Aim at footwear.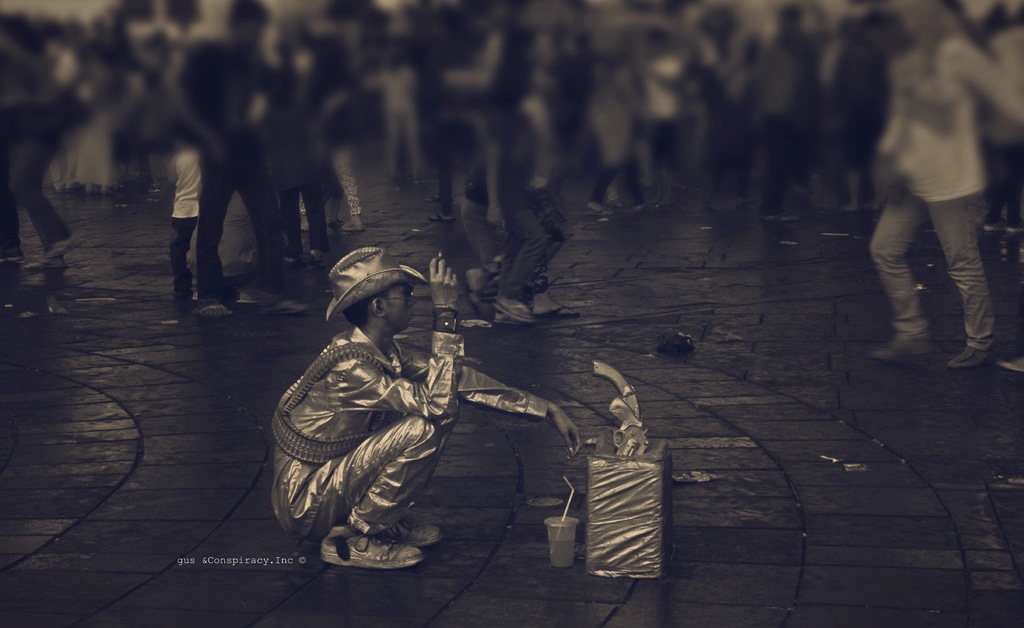
Aimed at (259, 300, 312, 315).
